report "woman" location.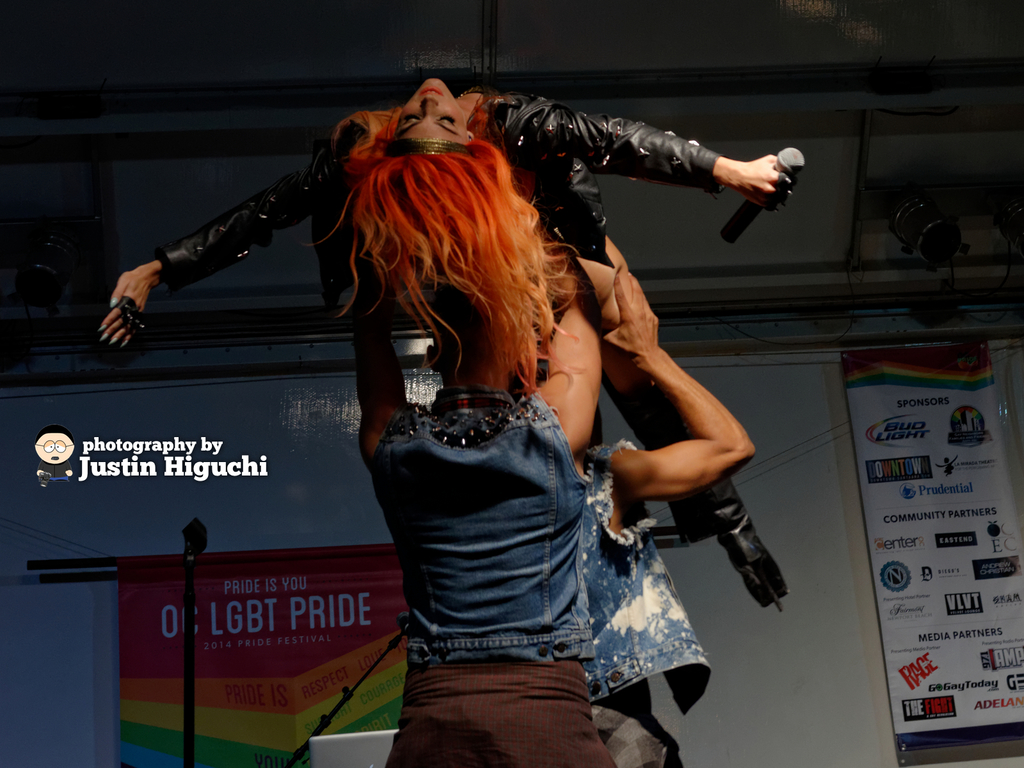
Report: box=[91, 68, 791, 612].
